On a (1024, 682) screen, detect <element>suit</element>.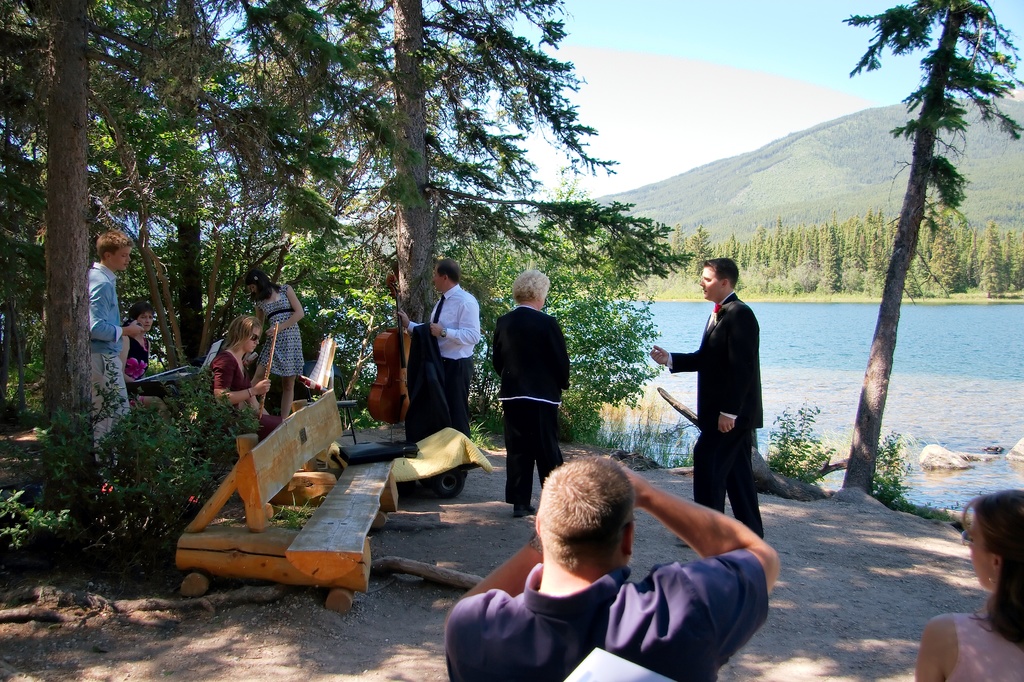
bbox(407, 327, 448, 448).
